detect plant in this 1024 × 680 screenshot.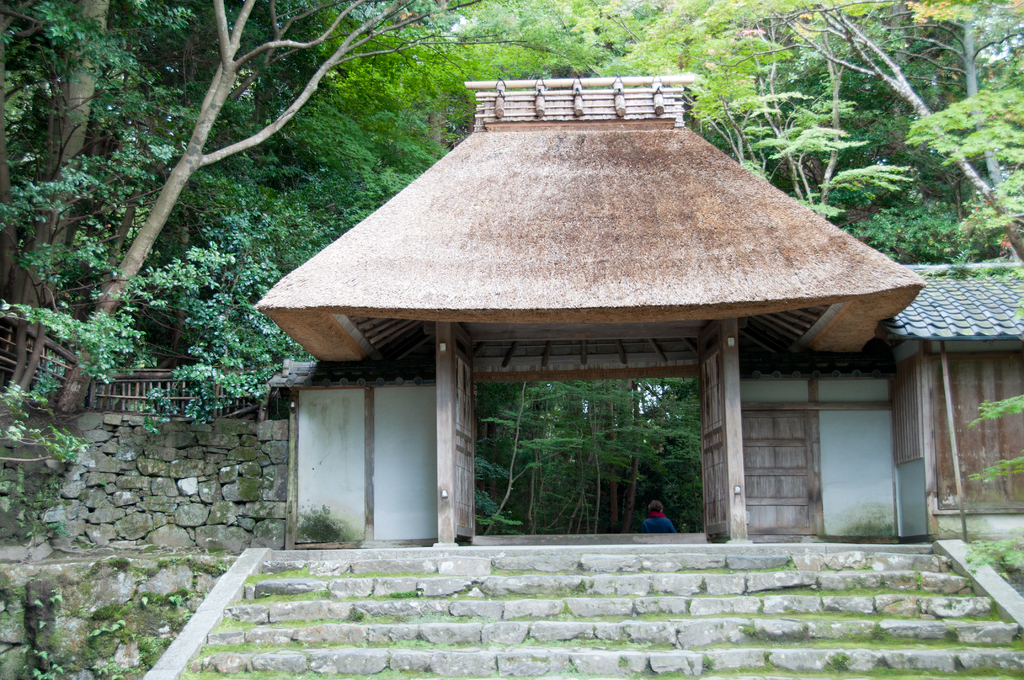
Detection: 36,590,74,613.
